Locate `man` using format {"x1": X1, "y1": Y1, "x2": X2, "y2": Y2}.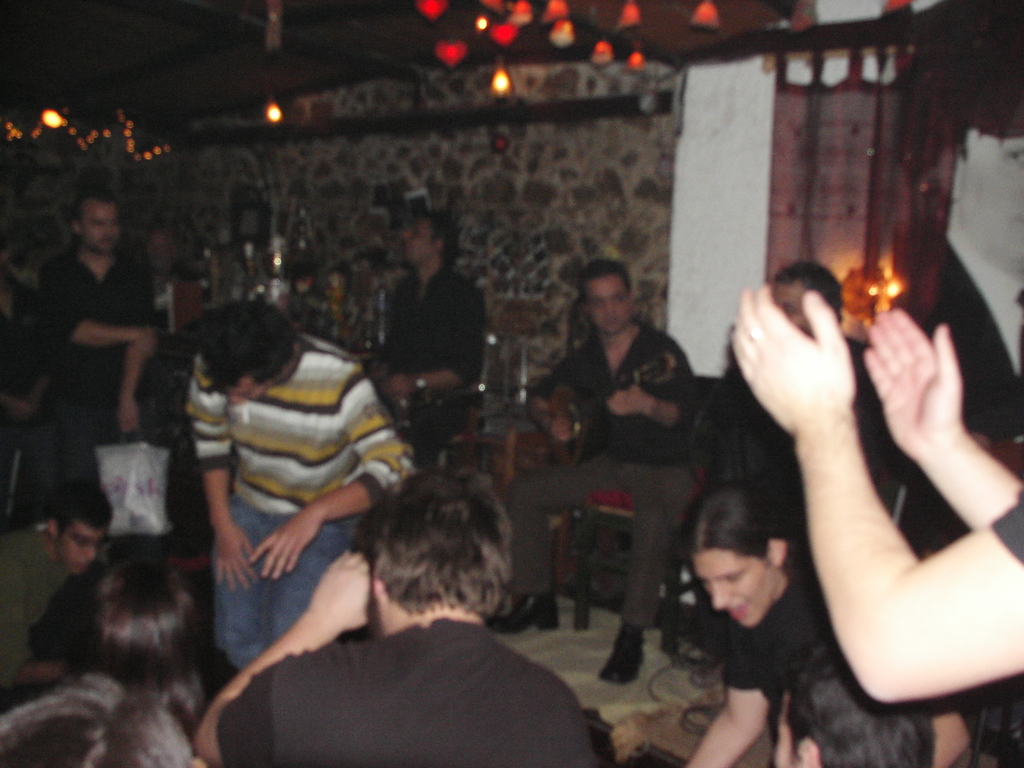
{"x1": 31, "y1": 182, "x2": 168, "y2": 491}.
